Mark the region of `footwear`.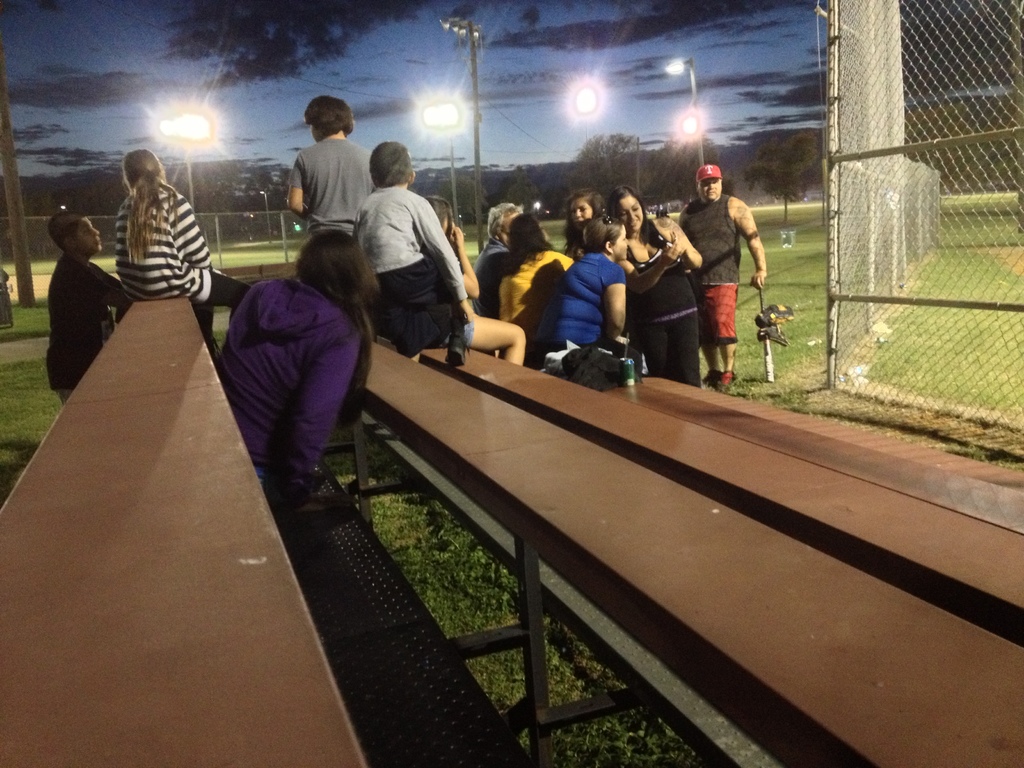
Region: bbox=[714, 370, 742, 393].
